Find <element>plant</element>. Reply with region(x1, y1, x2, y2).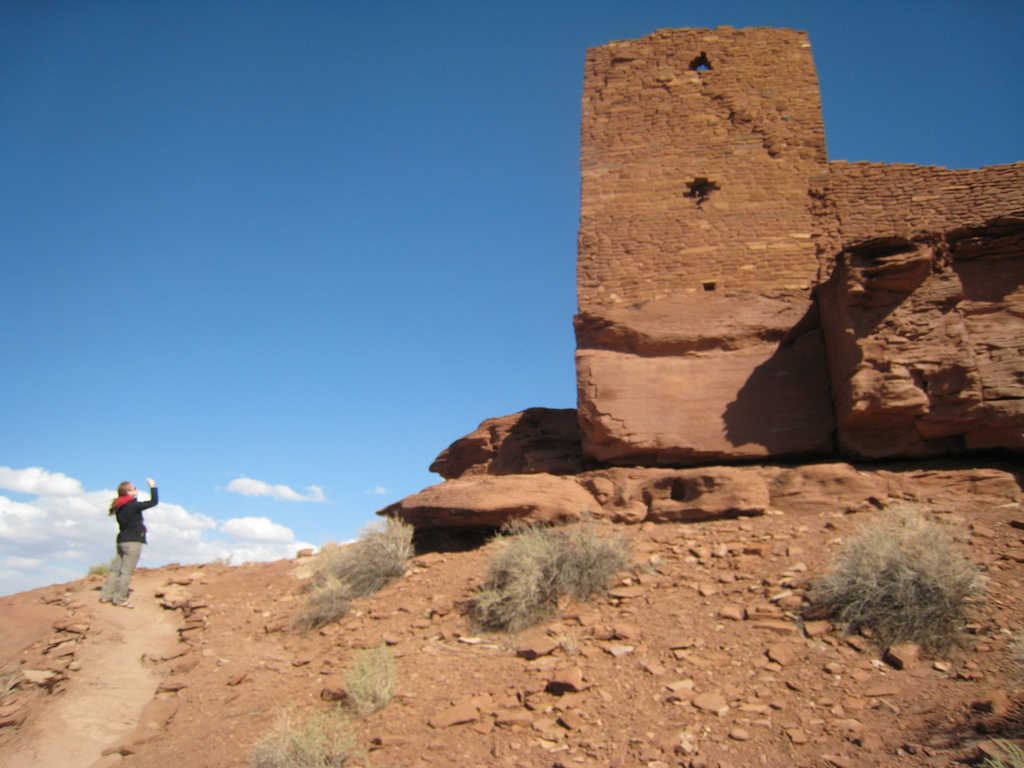
region(248, 698, 373, 767).
